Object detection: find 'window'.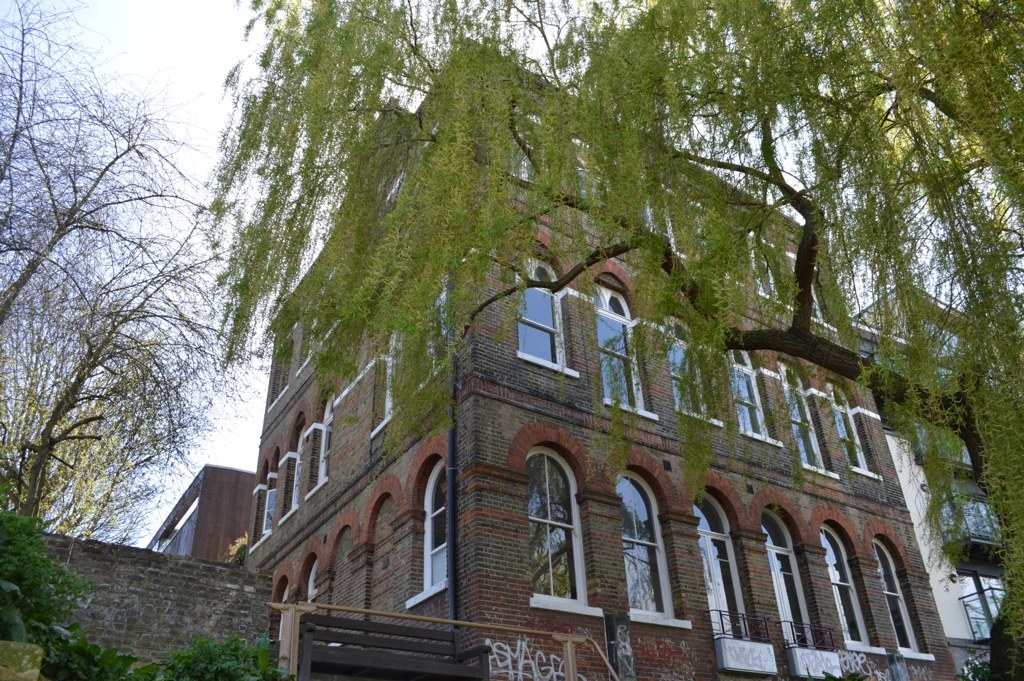
(x1=569, y1=131, x2=596, y2=197).
